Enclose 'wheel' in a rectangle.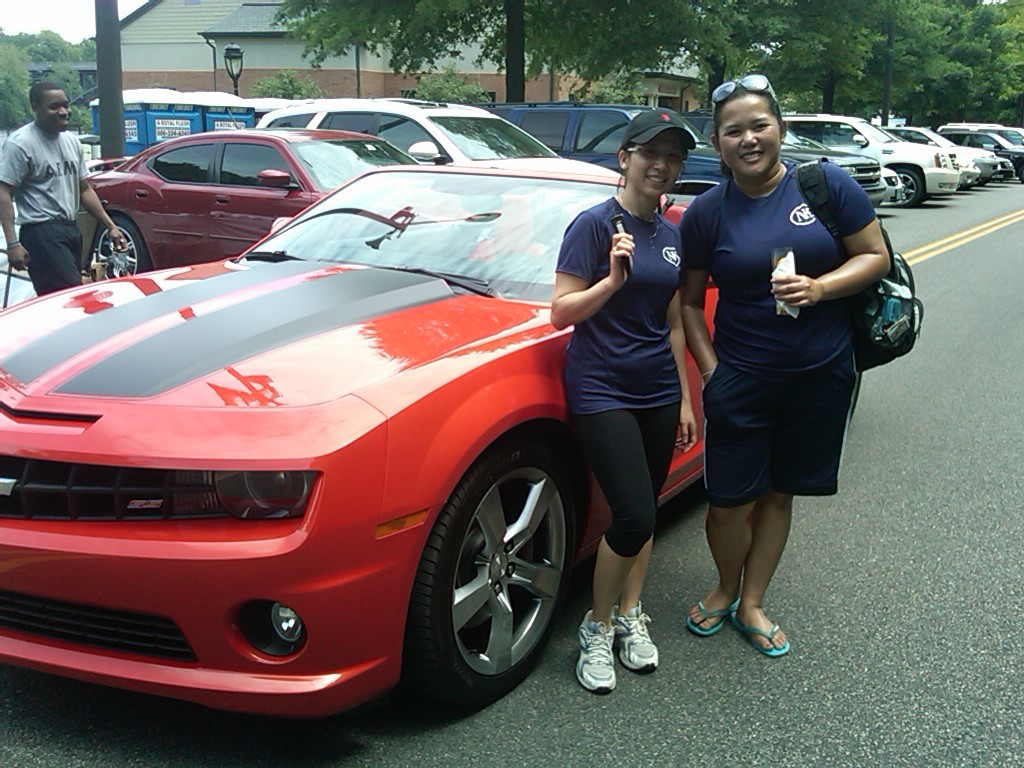
(978, 177, 987, 185).
